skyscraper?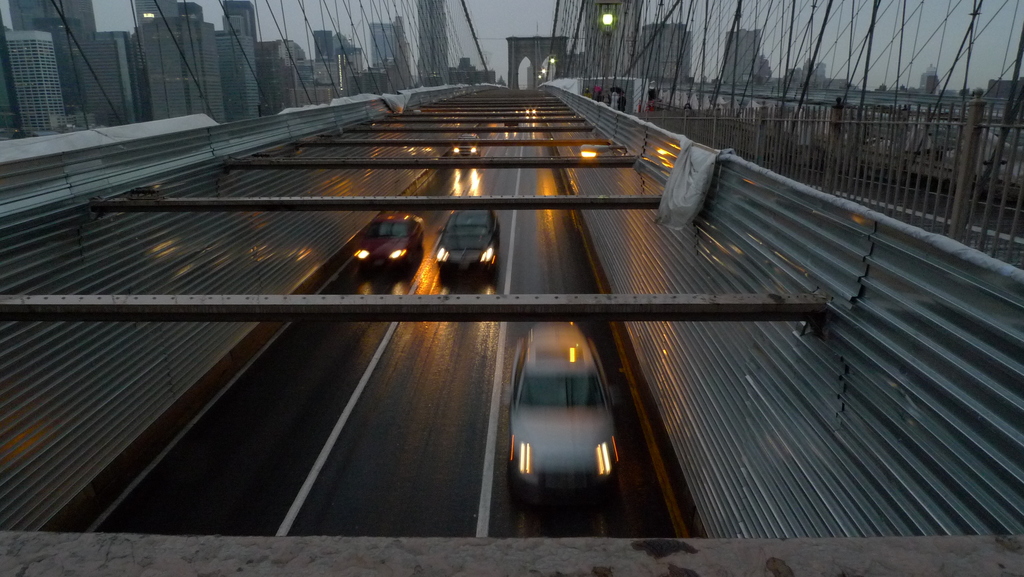
region(588, 0, 642, 85)
